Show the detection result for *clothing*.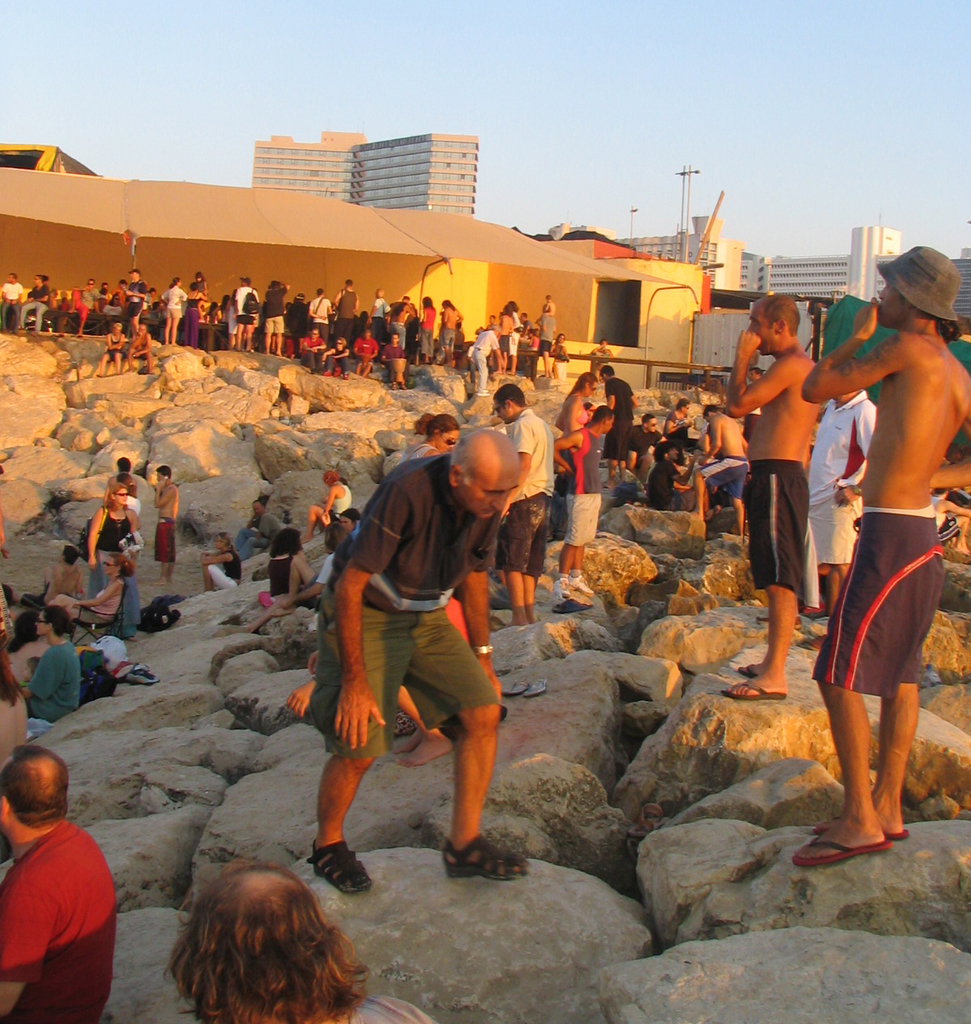
(x1=20, y1=283, x2=49, y2=328).
